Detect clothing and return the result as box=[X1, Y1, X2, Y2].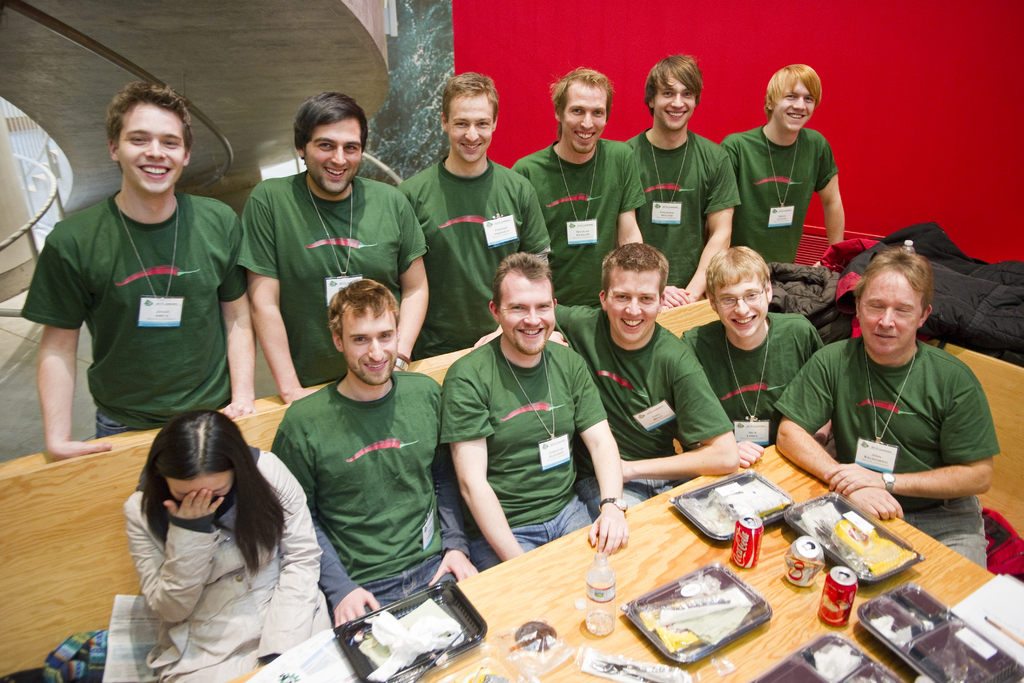
box=[434, 335, 609, 573].
